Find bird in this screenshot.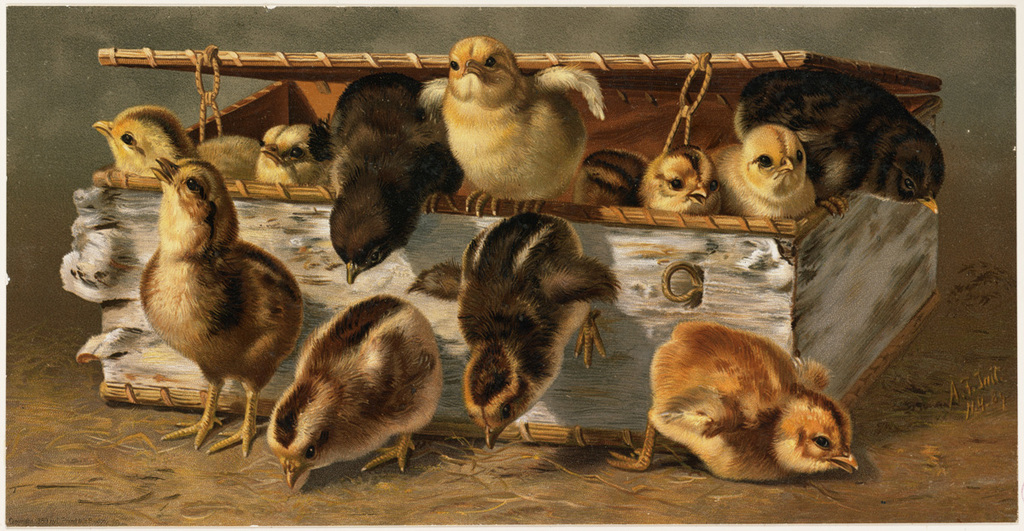
The bounding box for bird is region(263, 286, 446, 494).
